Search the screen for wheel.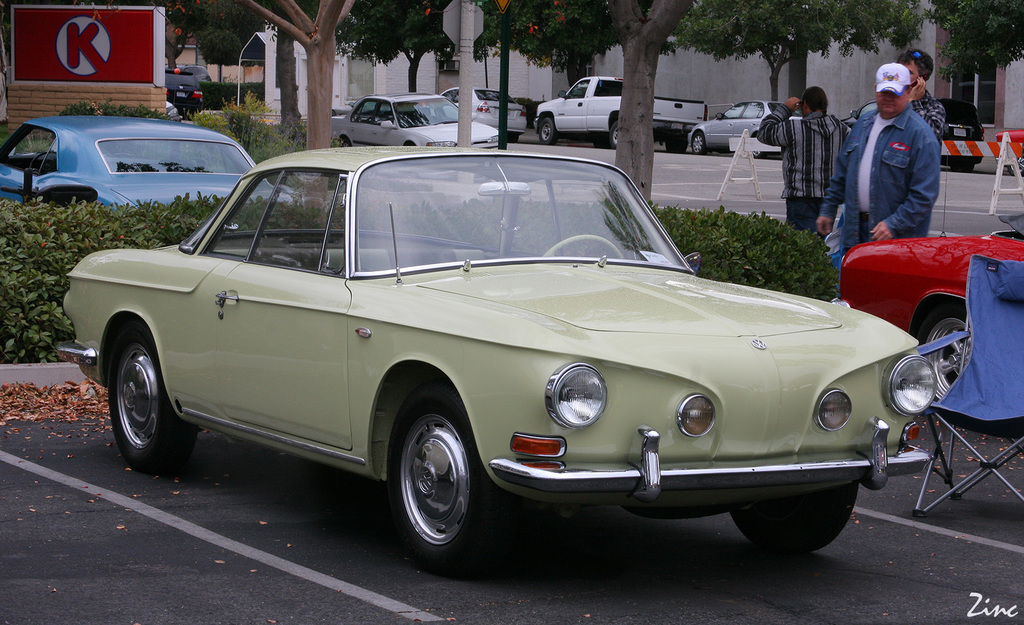
Found at 538 118 557 145.
